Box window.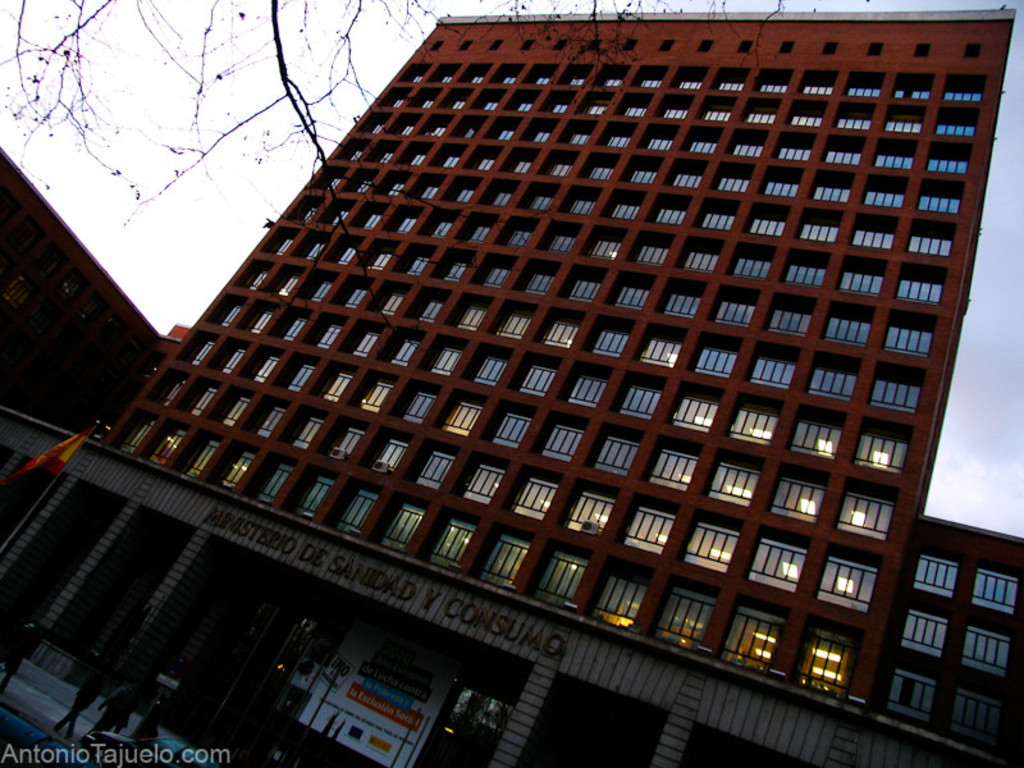
677,239,723,273.
